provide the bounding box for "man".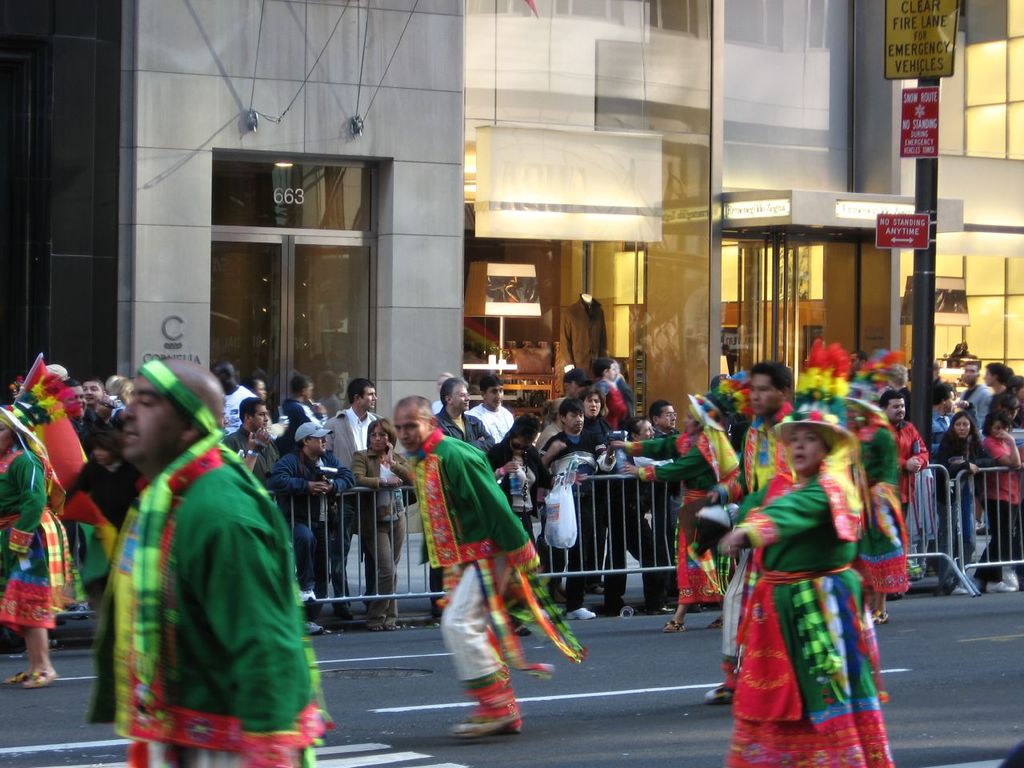
(x1=388, y1=394, x2=548, y2=742).
